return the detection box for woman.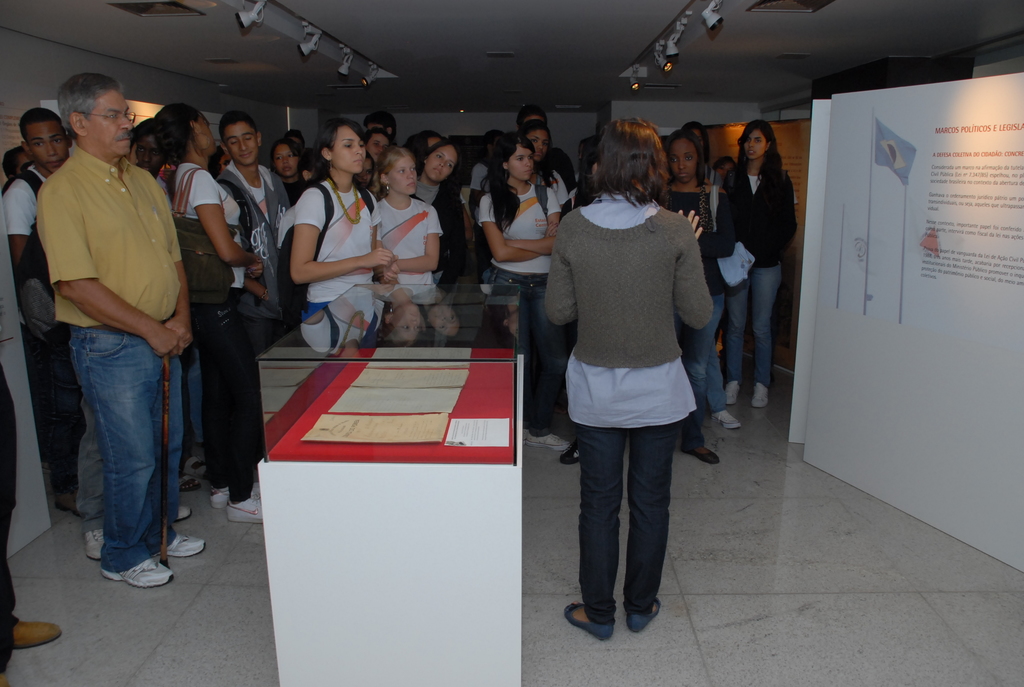
region(408, 137, 470, 285).
